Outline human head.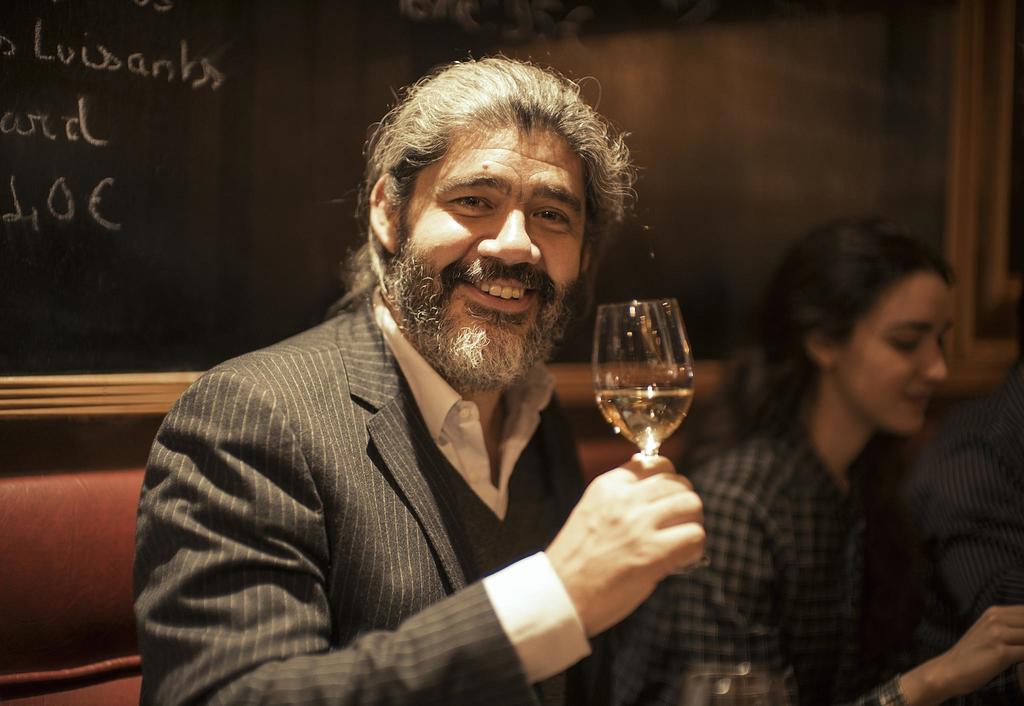
Outline: x1=358 y1=56 x2=632 y2=341.
